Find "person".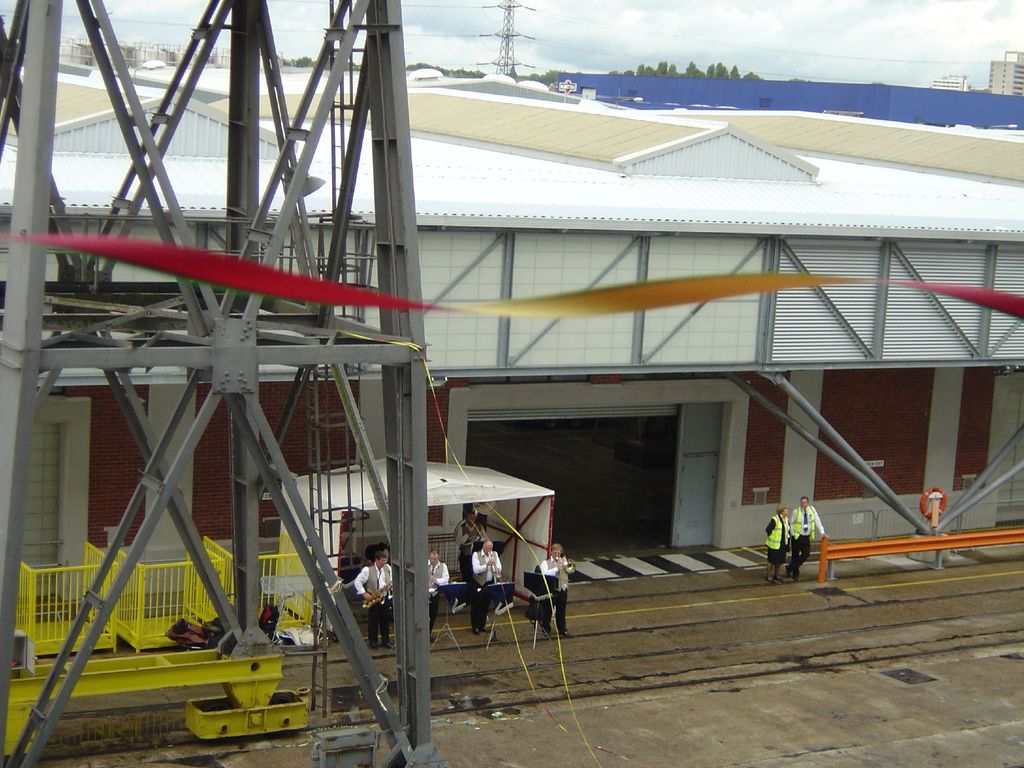
[left=358, top=548, right=390, bottom=647].
